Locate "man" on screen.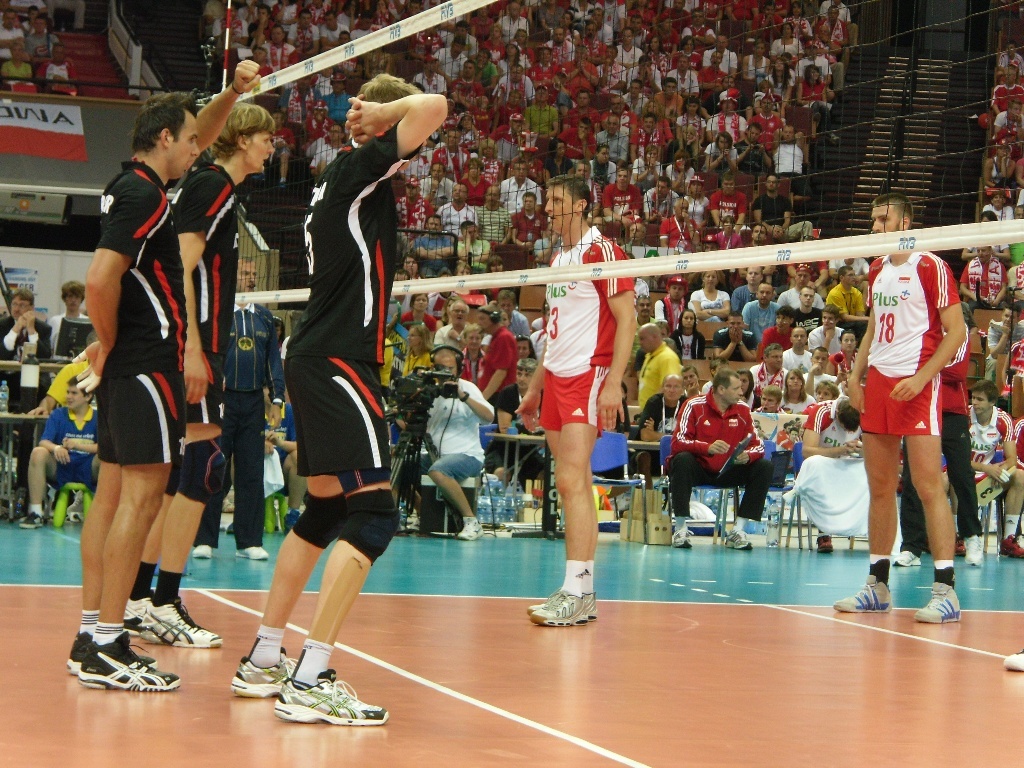
On screen at [619, 221, 652, 255].
